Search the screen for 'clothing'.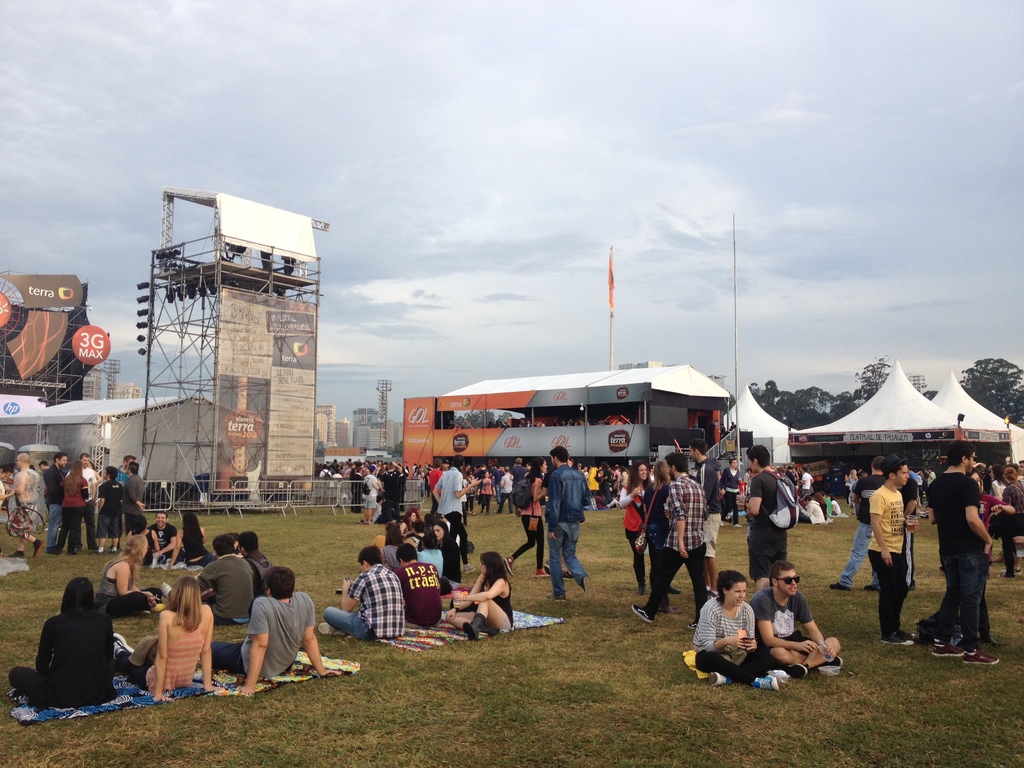
Found at left=49, top=461, right=63, bottom=502.
